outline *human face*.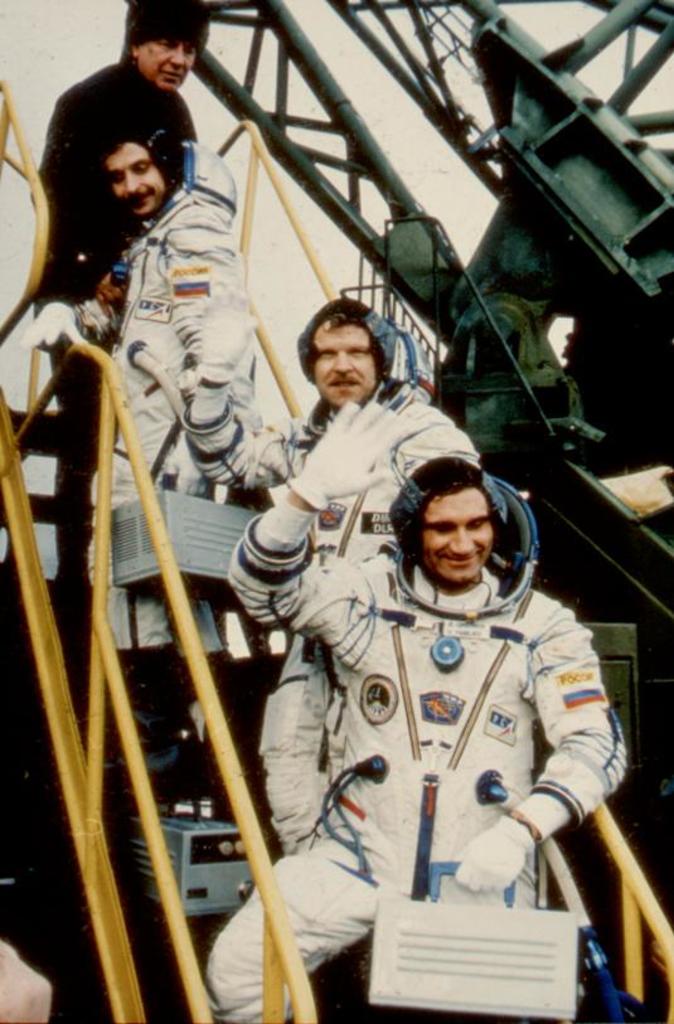
Outline: detection(98, 142, 166, 222).
